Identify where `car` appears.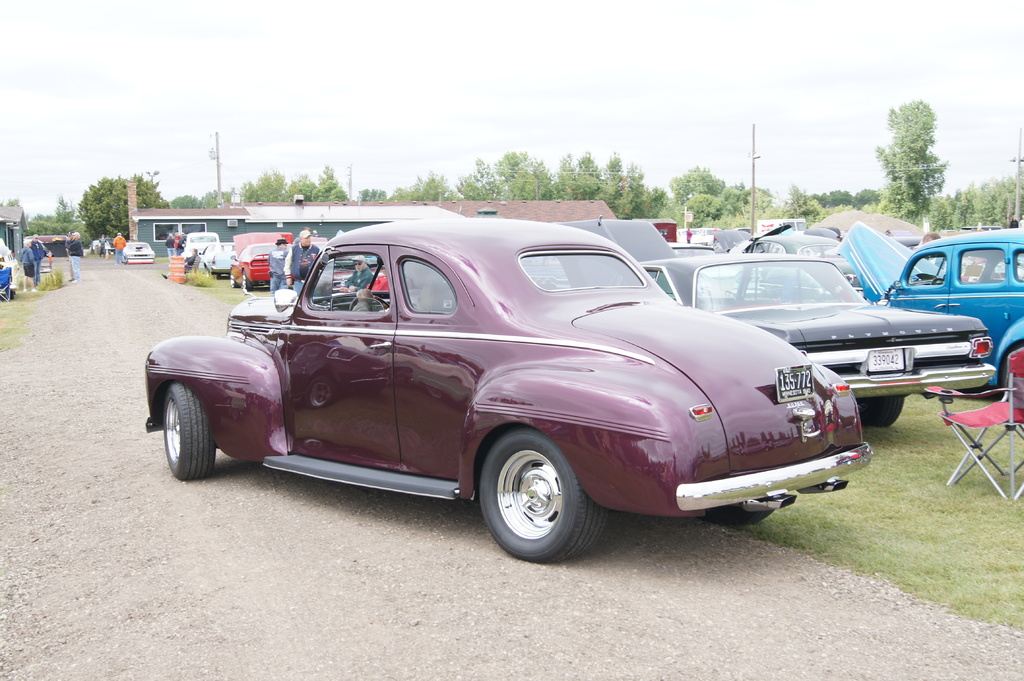
Appears at bbox=(543, 211, 995, 430).
